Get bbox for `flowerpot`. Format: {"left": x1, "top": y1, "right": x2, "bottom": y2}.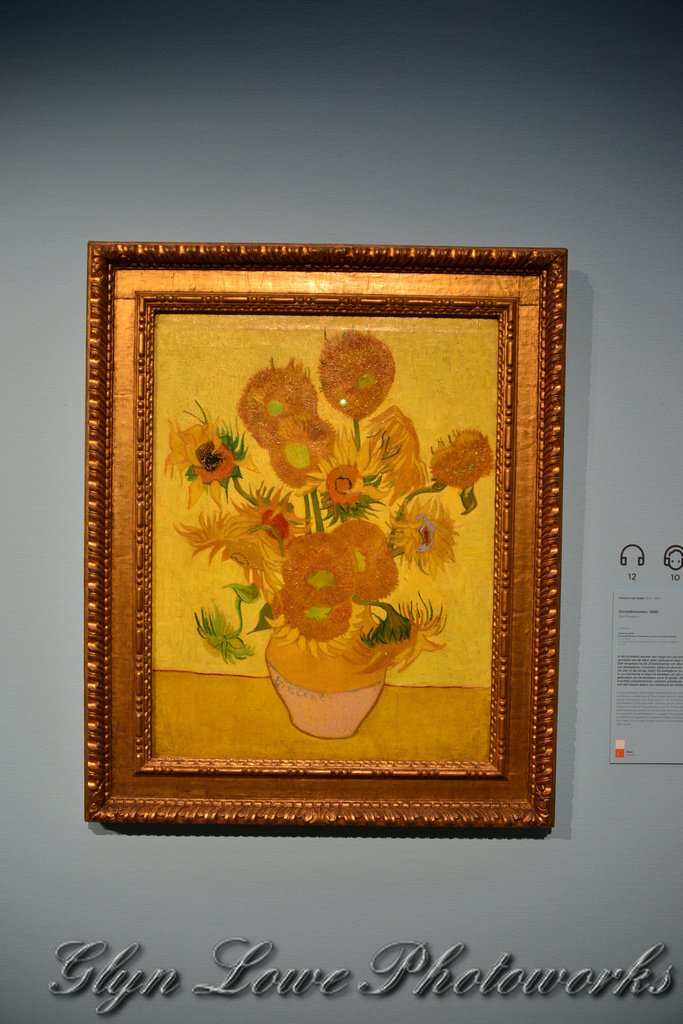
{"left": 264, "top": 605, "right": 386, "bottom": 740}.
